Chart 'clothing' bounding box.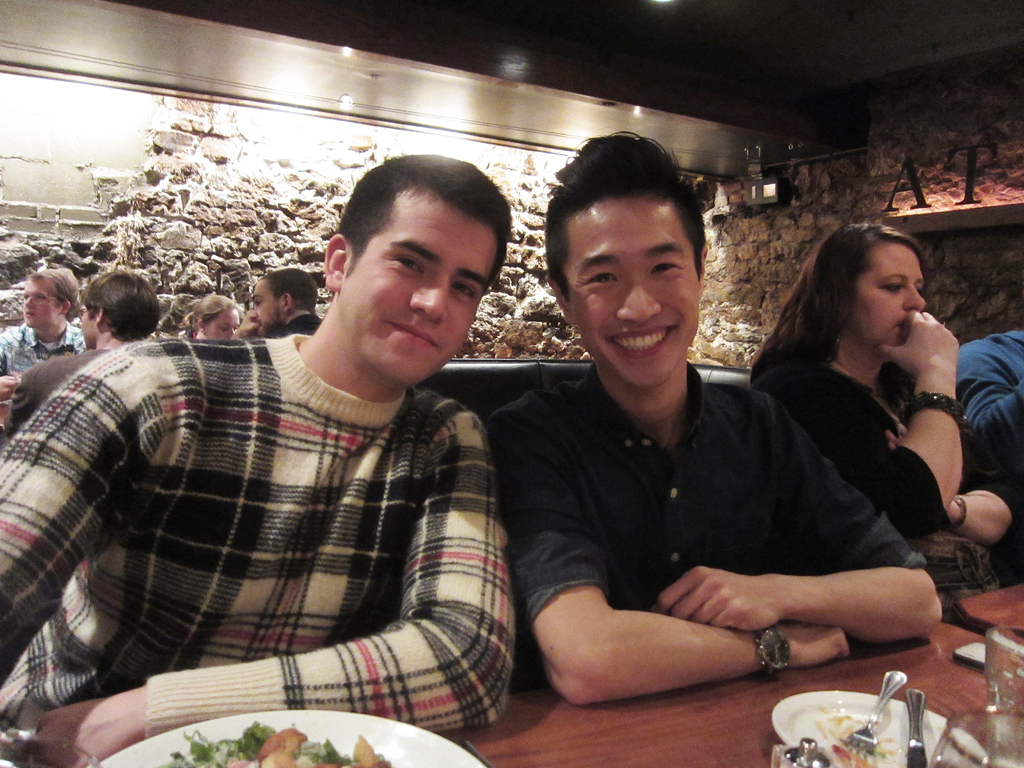
Charted: (x1=742, y1=357, x2=993, y2=620).
